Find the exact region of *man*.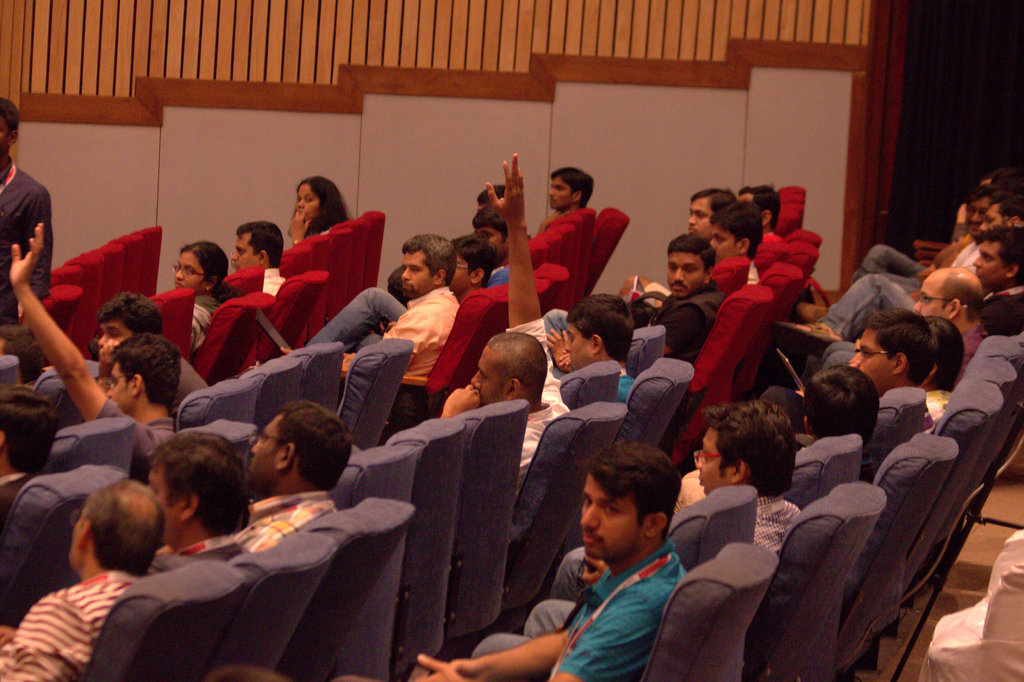
Exact region: {"x1": 712, "y1": 207, "x2": 765, "y2": 282}.
